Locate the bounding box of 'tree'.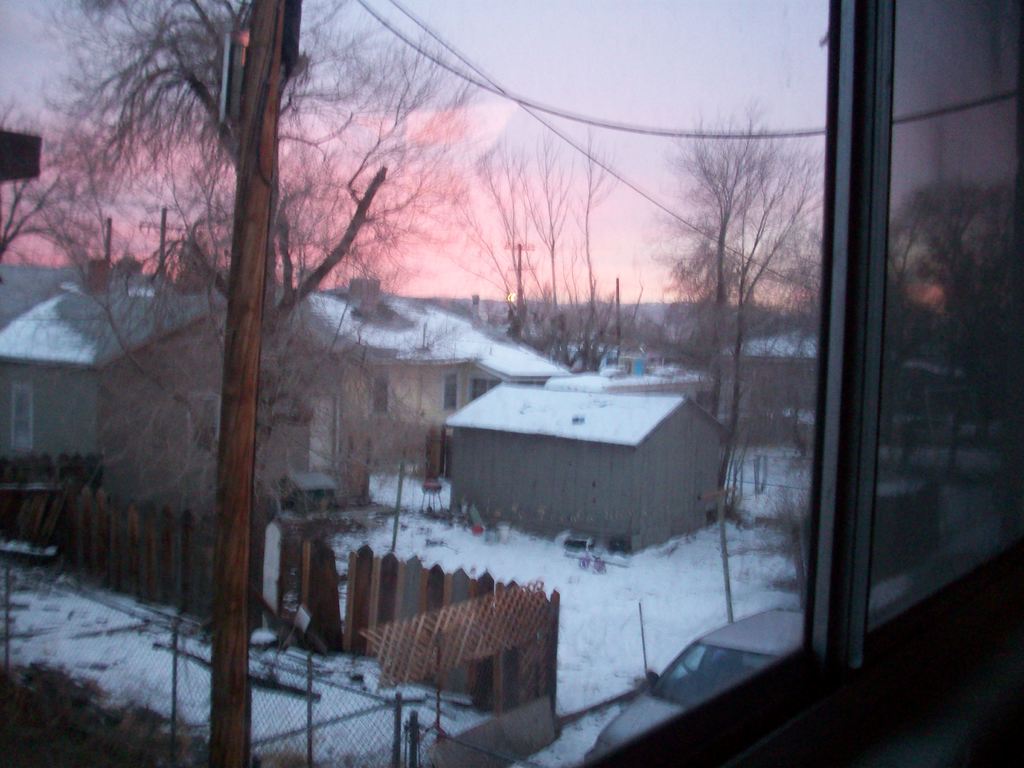
Bounding box: [left=466, top=133, right=643, bottom=392].
